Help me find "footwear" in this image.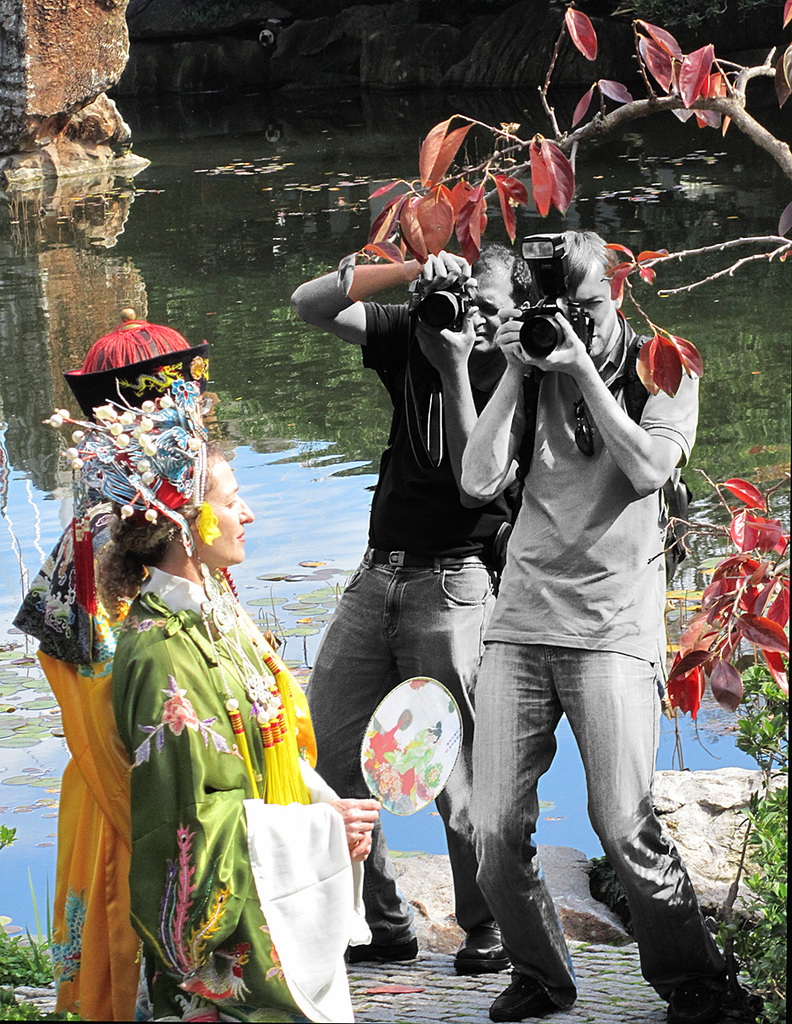
Found it: <bbox>452, 928, 523, 978</bbox>.
